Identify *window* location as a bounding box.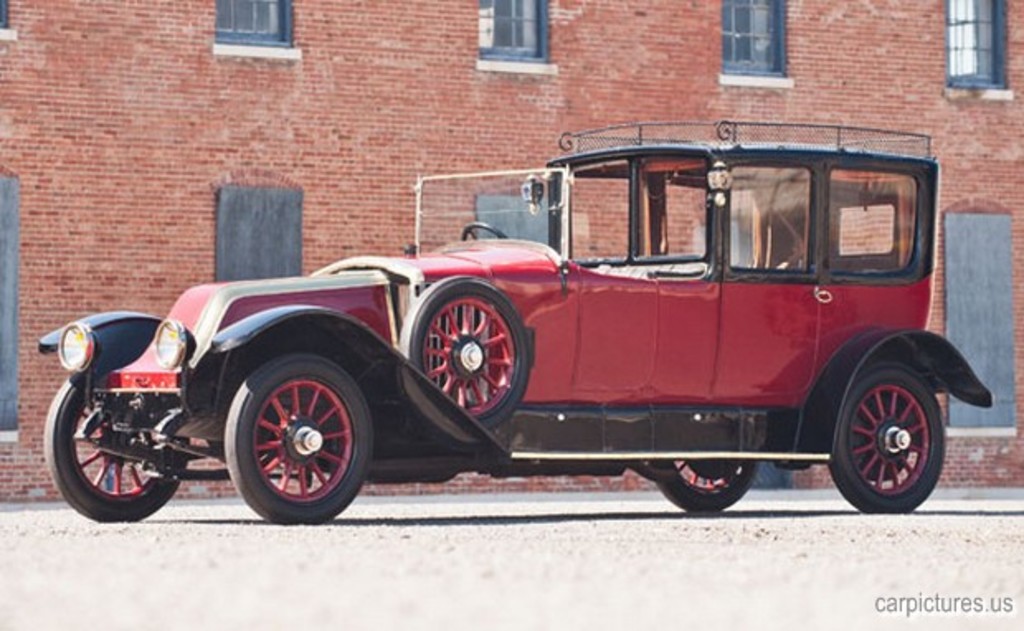
region(712, 0, 791, 86).
